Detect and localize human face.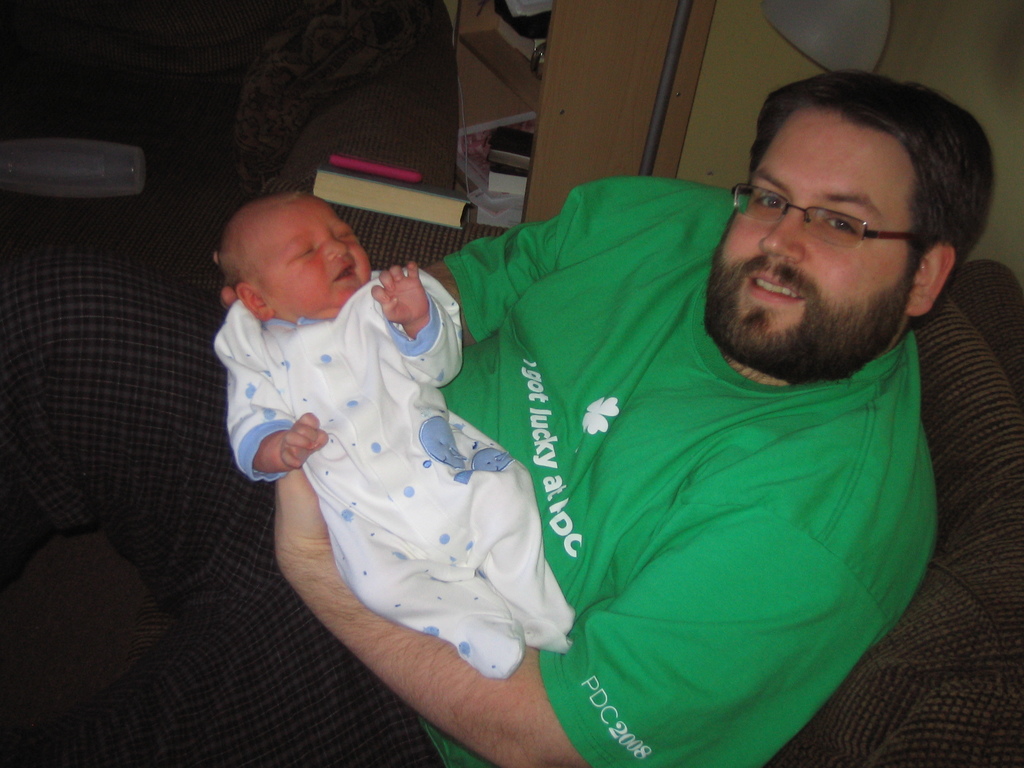
Localized at 255,198,365,323.
